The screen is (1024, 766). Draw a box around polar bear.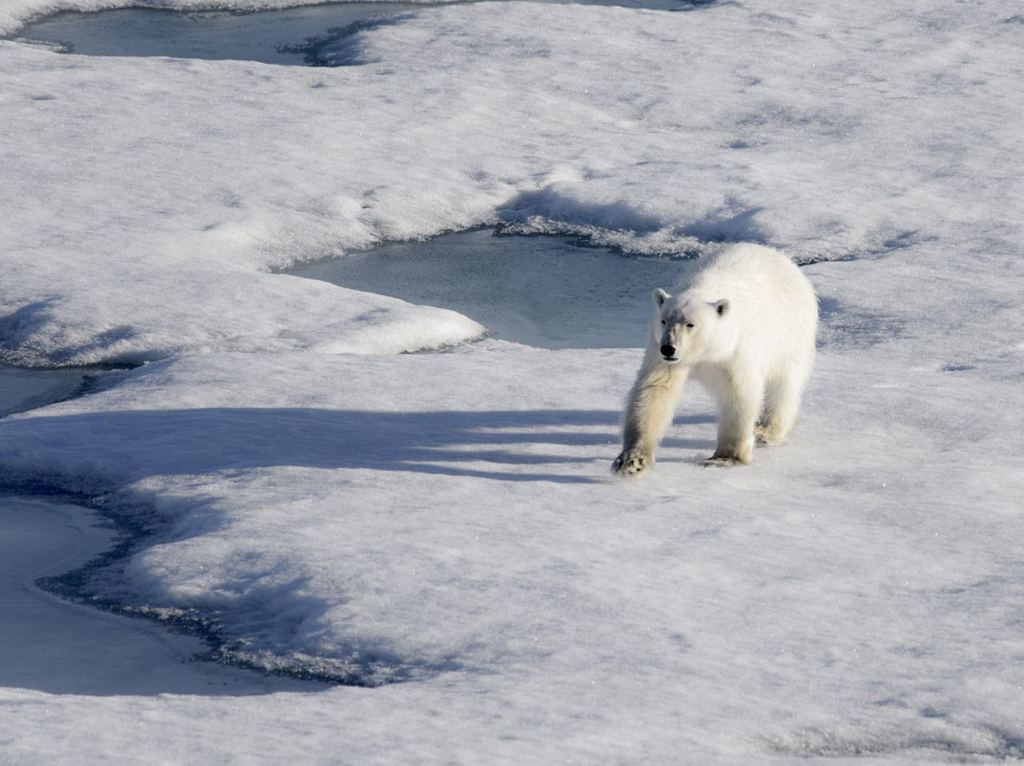
609, 240, 823, 477.
